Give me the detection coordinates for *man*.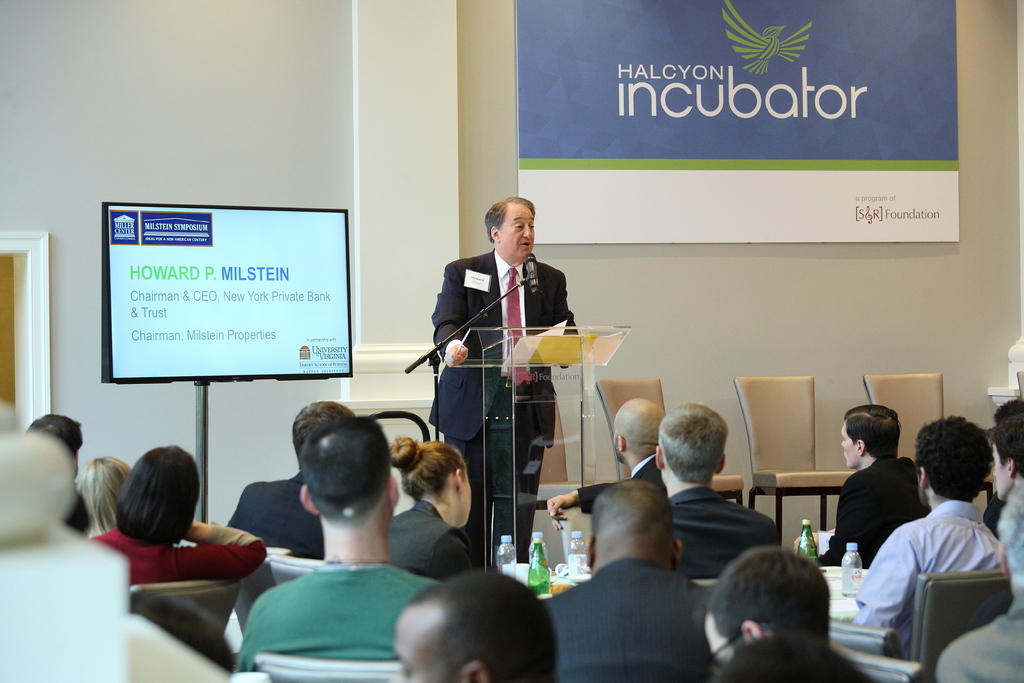
696/547/838/667.
